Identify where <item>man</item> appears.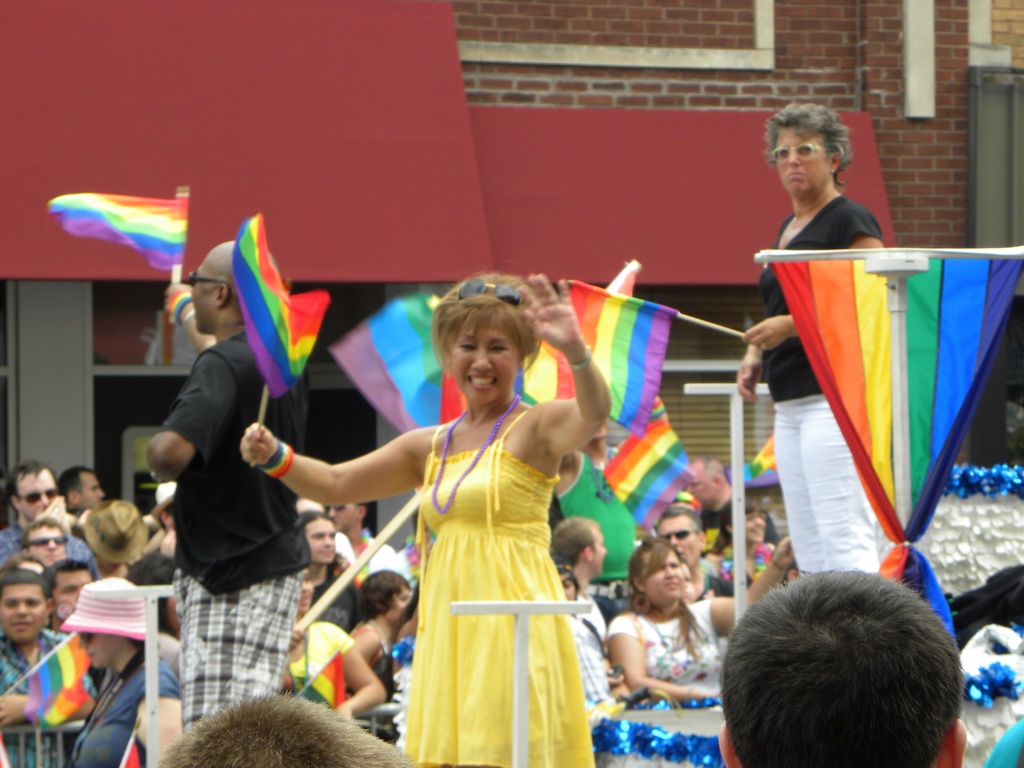
Appears at 126 249 325 759.
